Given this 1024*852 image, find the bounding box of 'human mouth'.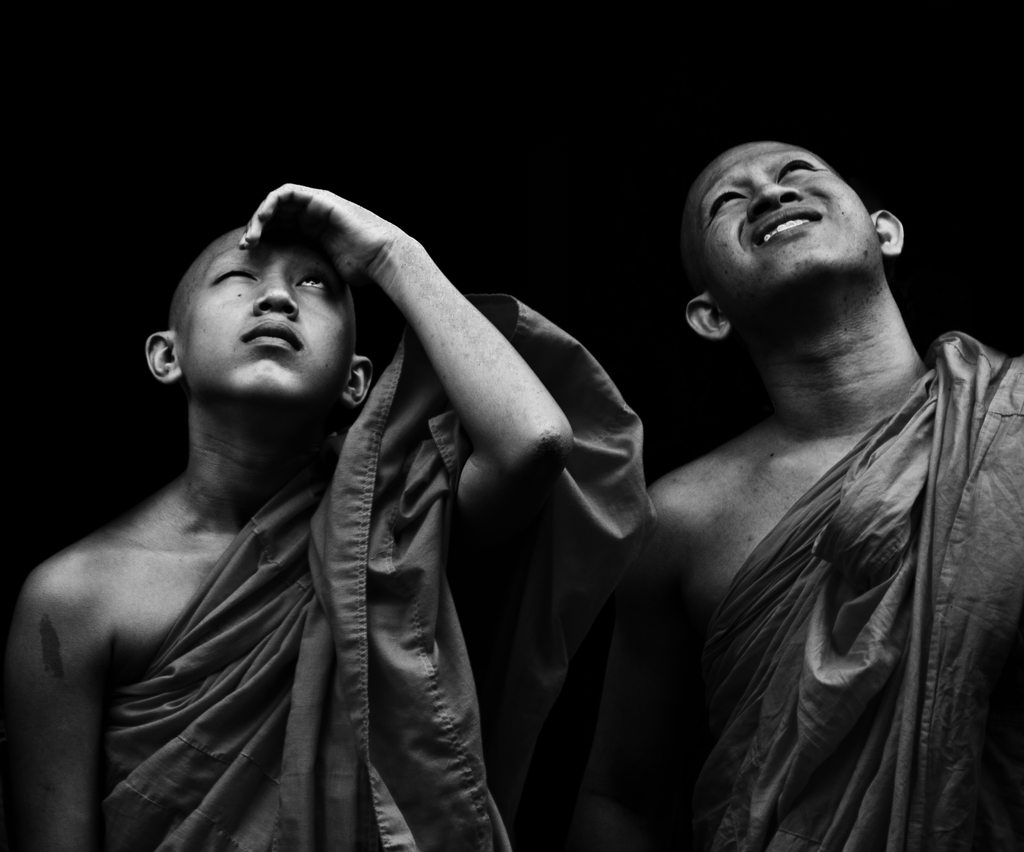
{"left": 752, "top": 217, "right": 824, "bottom": 240}.
